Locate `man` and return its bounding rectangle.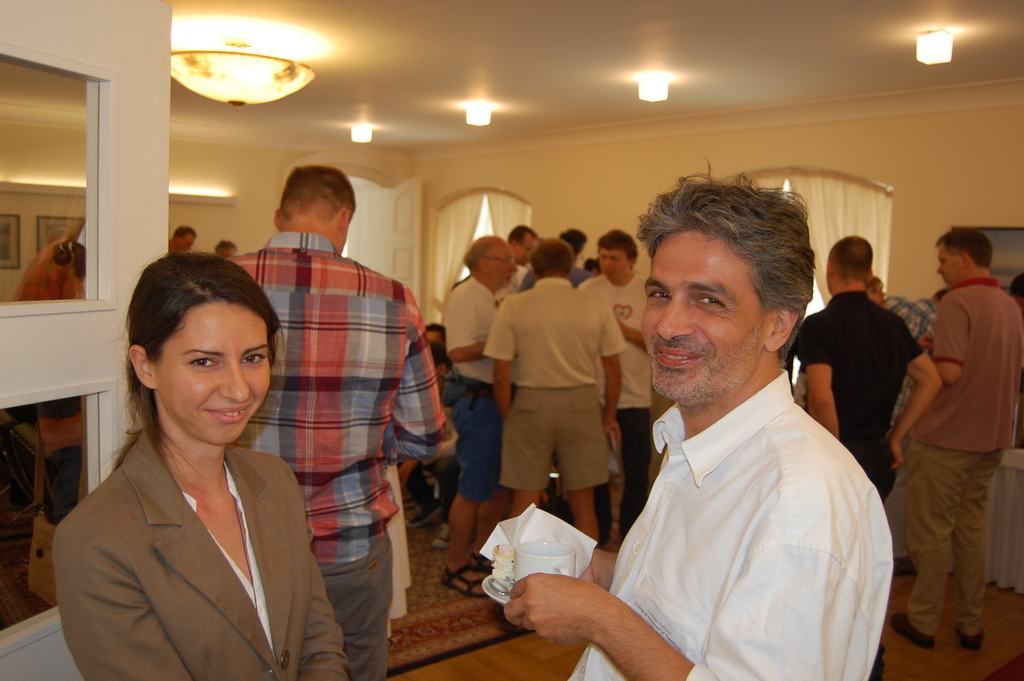
left=794, top=235, right=941, bottom=680.
